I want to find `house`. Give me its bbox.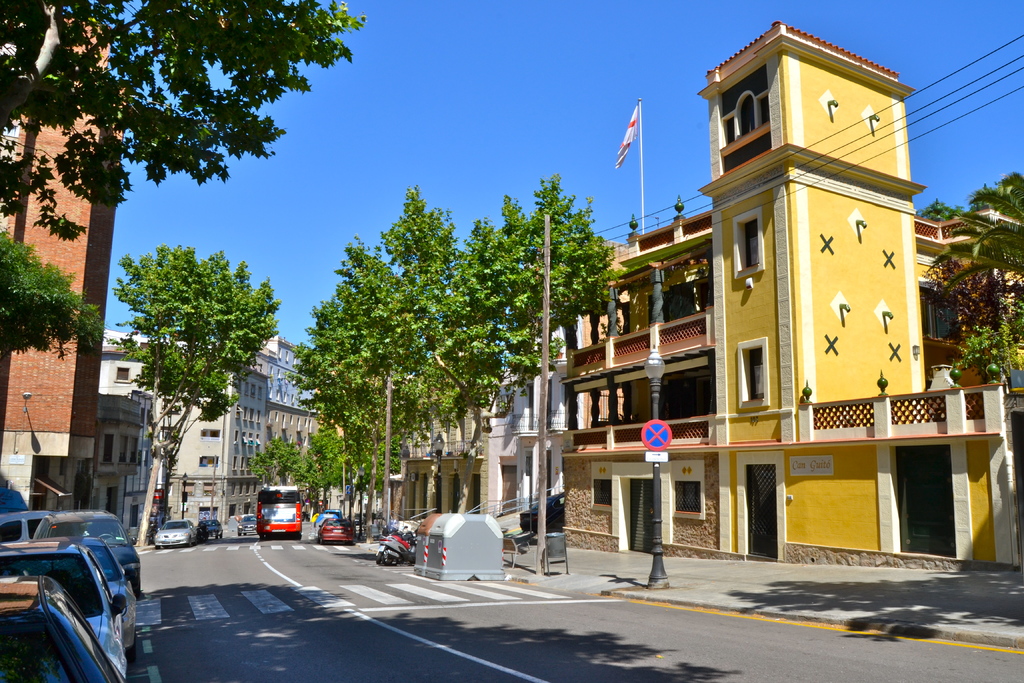
374,331,508,534.
